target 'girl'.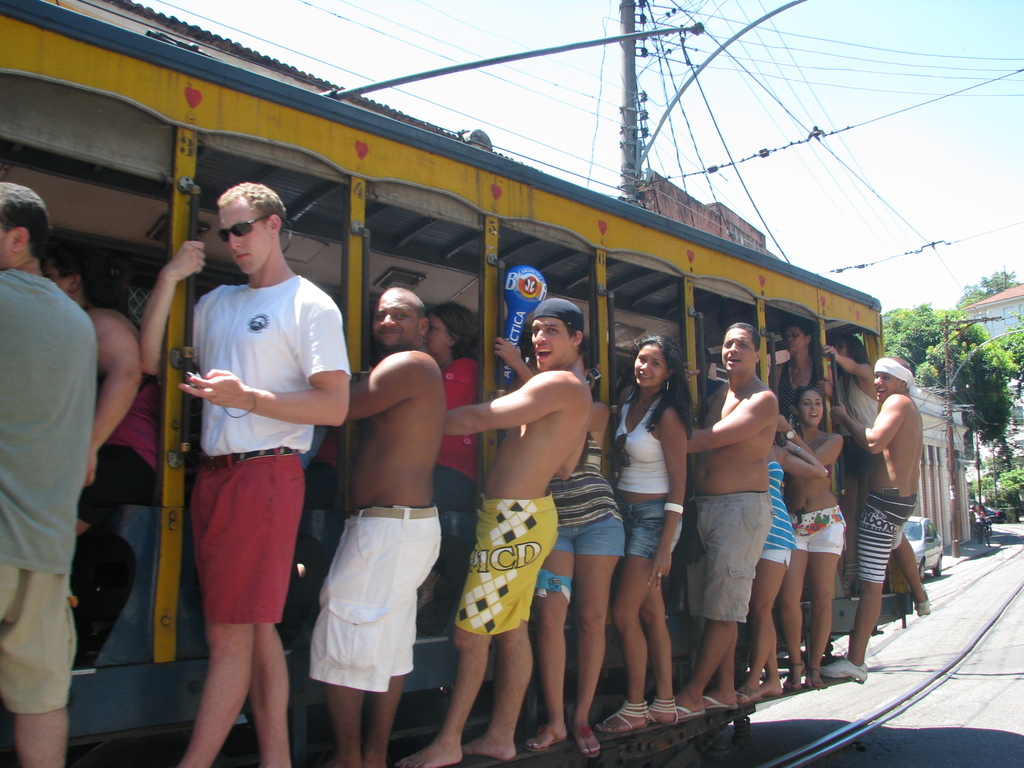
Target region: [820,321,924,628].
